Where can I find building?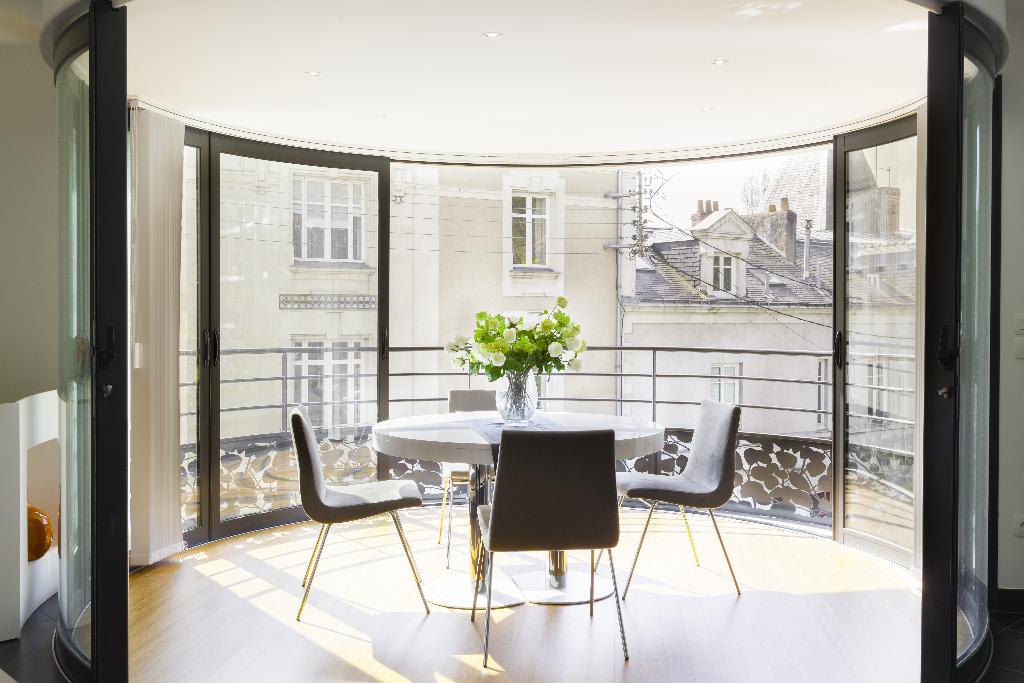
You can find it at BBox(622, 140, 922, 458).
